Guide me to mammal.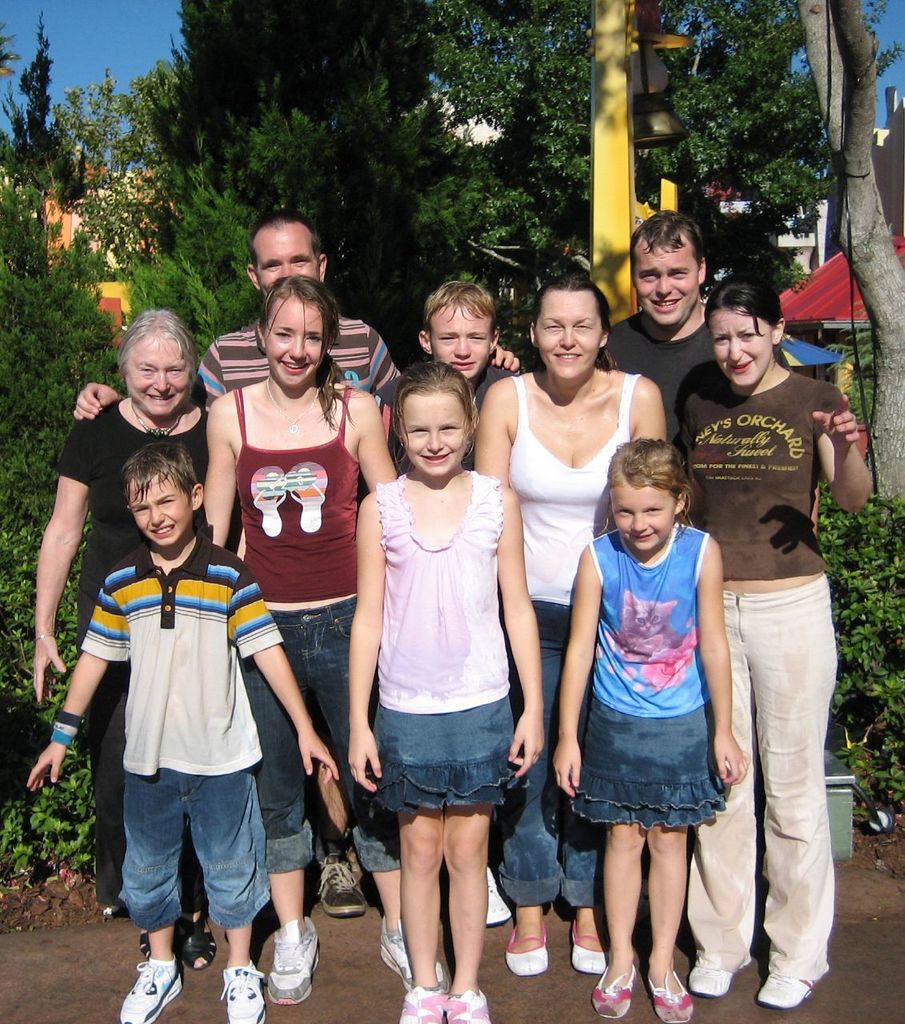
Guidance: [left=674, top=273, right=878, bottom=1012].
